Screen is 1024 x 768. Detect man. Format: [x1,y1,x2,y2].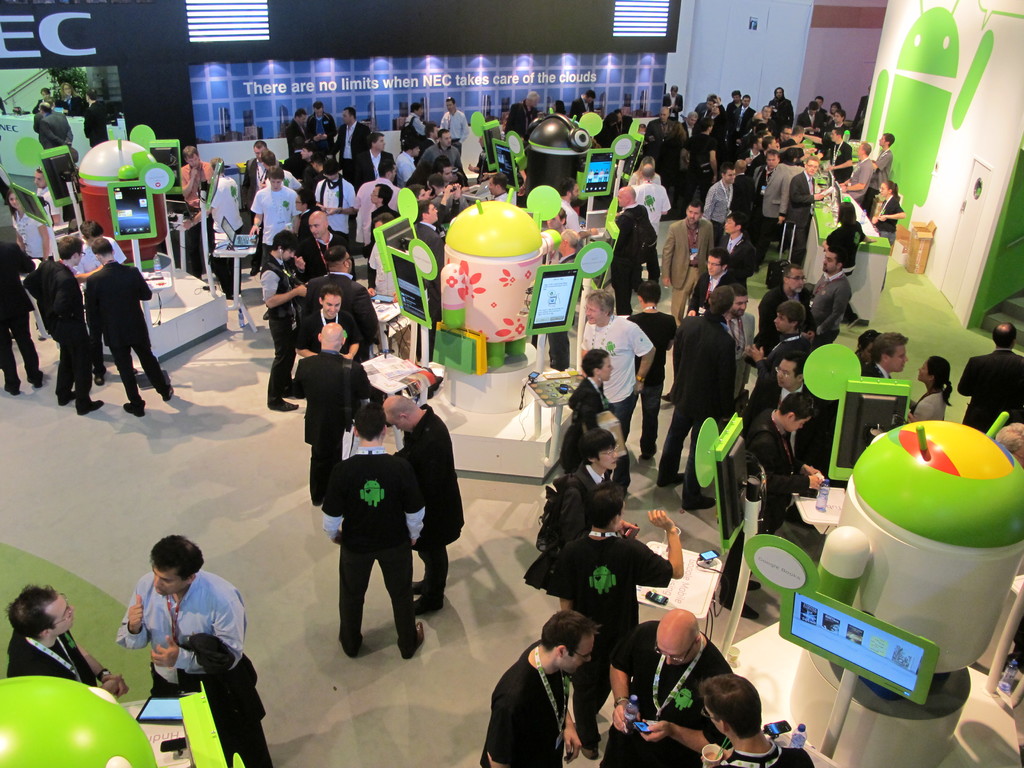
[414,201,444,341].
